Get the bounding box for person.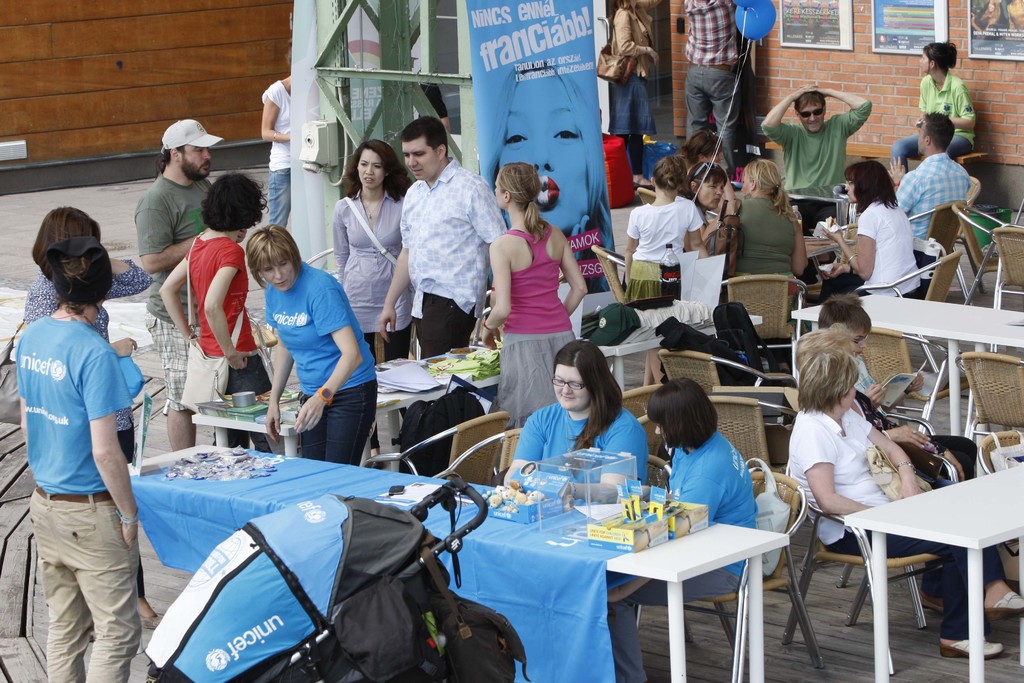
(787,350,1023,667).
